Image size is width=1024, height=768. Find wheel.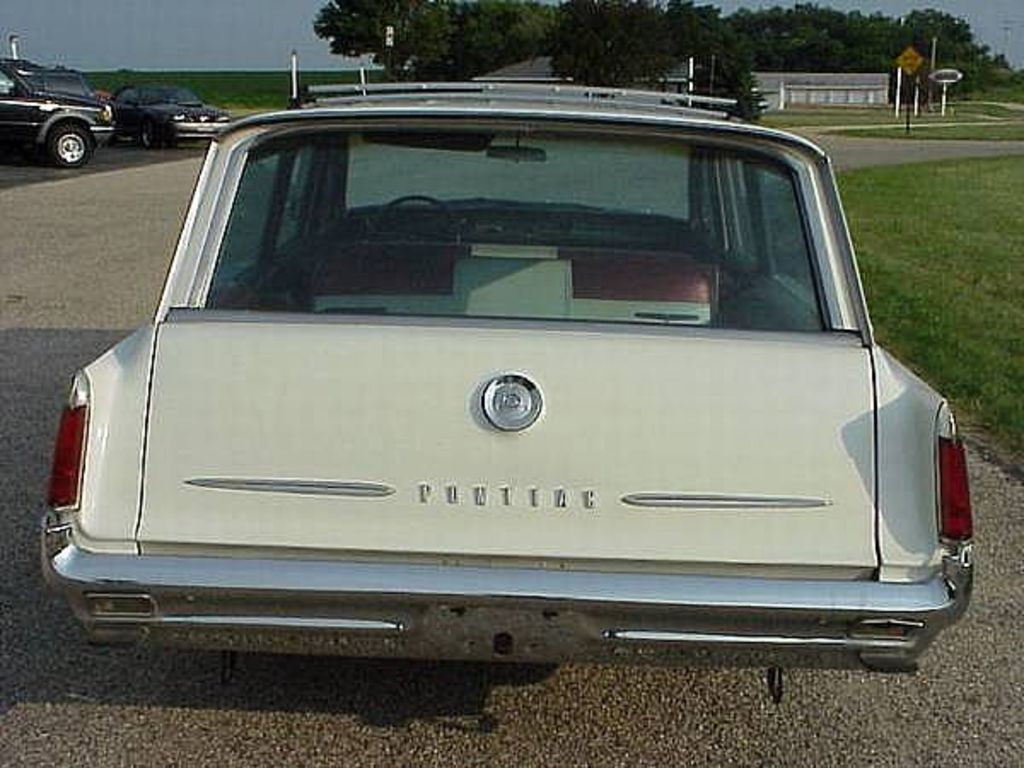
region(143, 119, 162, 148).
